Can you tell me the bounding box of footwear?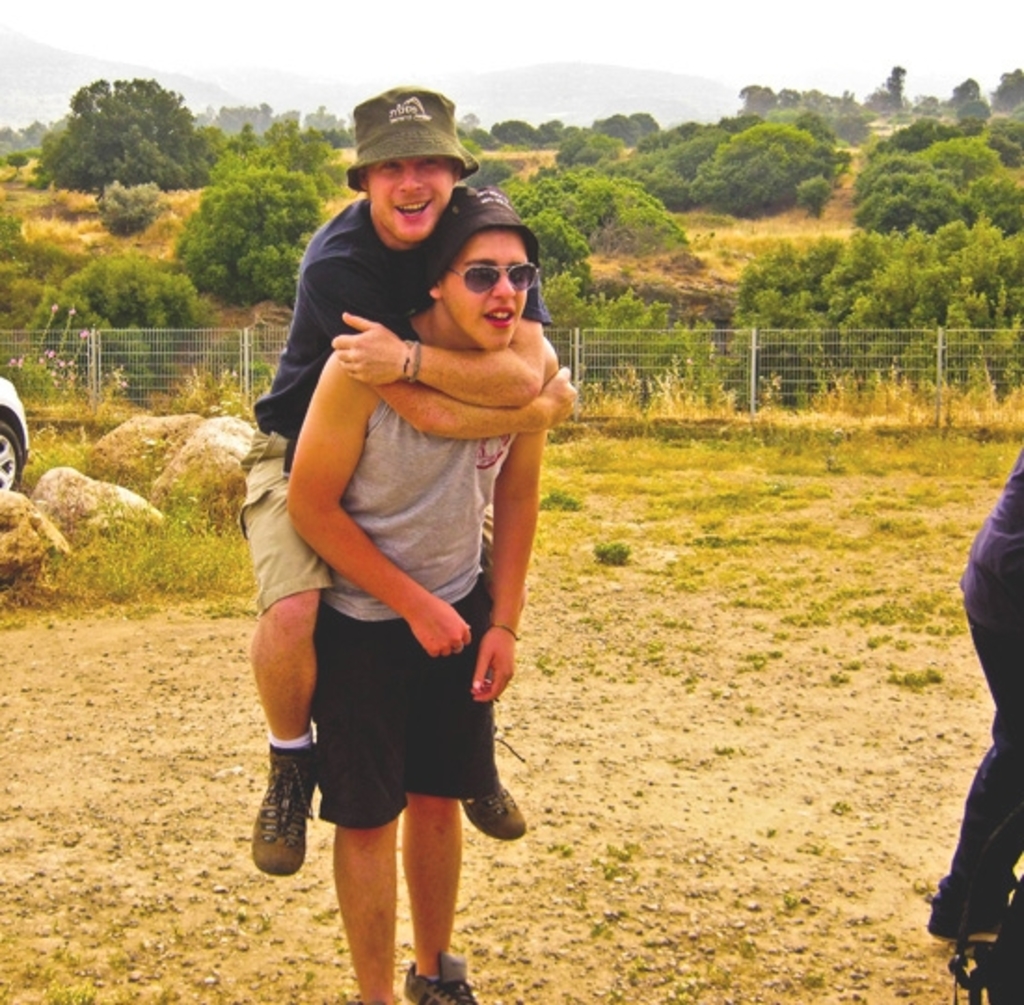
[left=953, top=934, right=1022, bottom=1003].
